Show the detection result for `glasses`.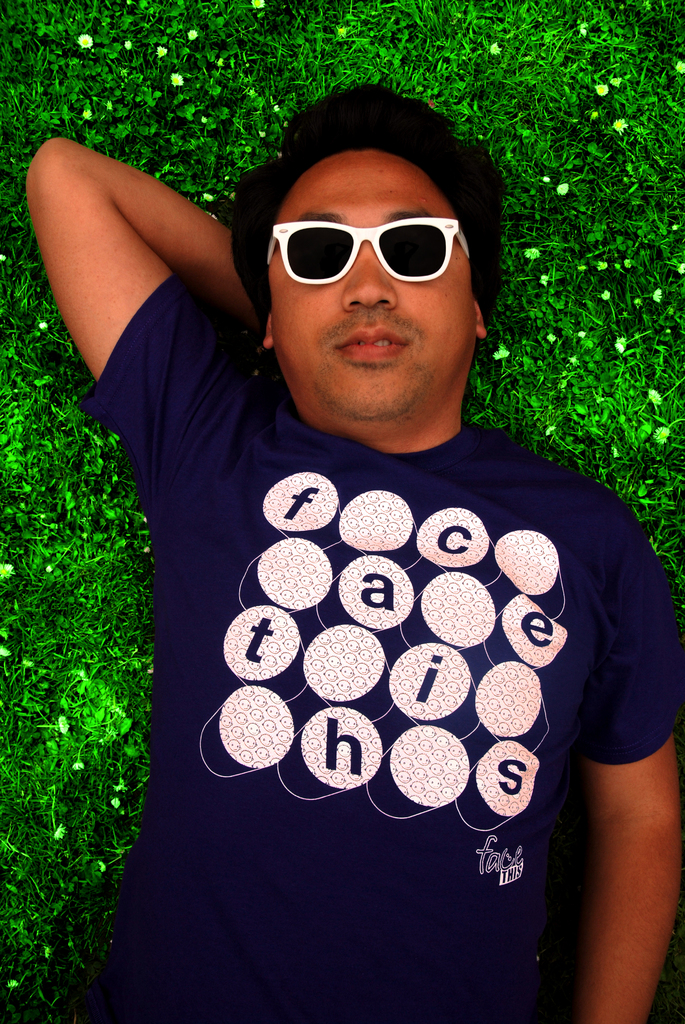
260, 225, 486, 286.
